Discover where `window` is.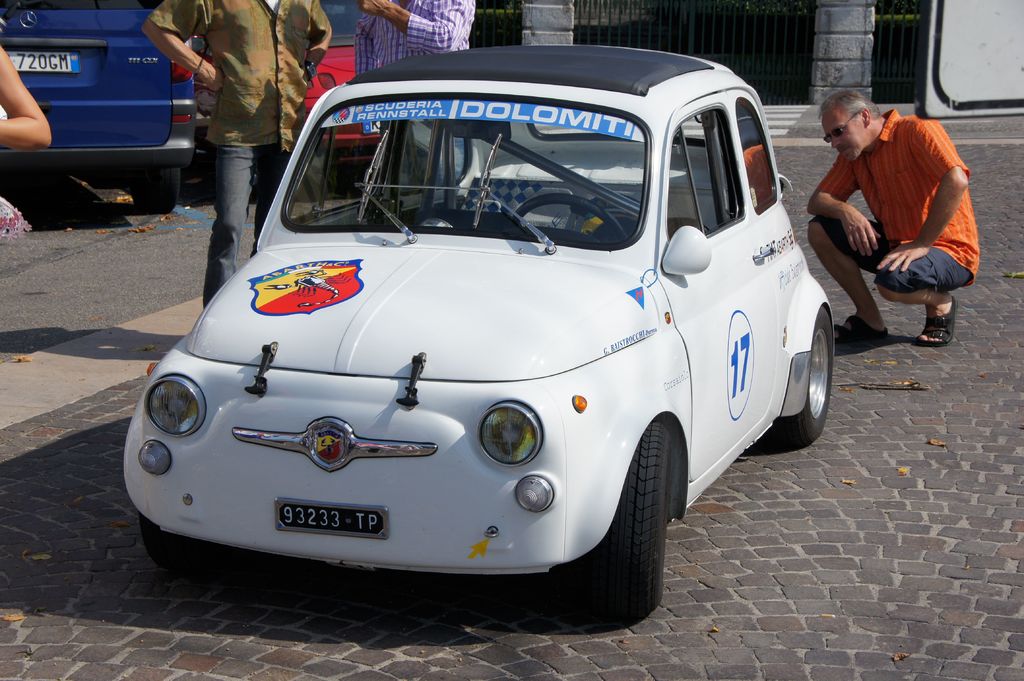
Discovered at locate(675, 105, 750, 247).
